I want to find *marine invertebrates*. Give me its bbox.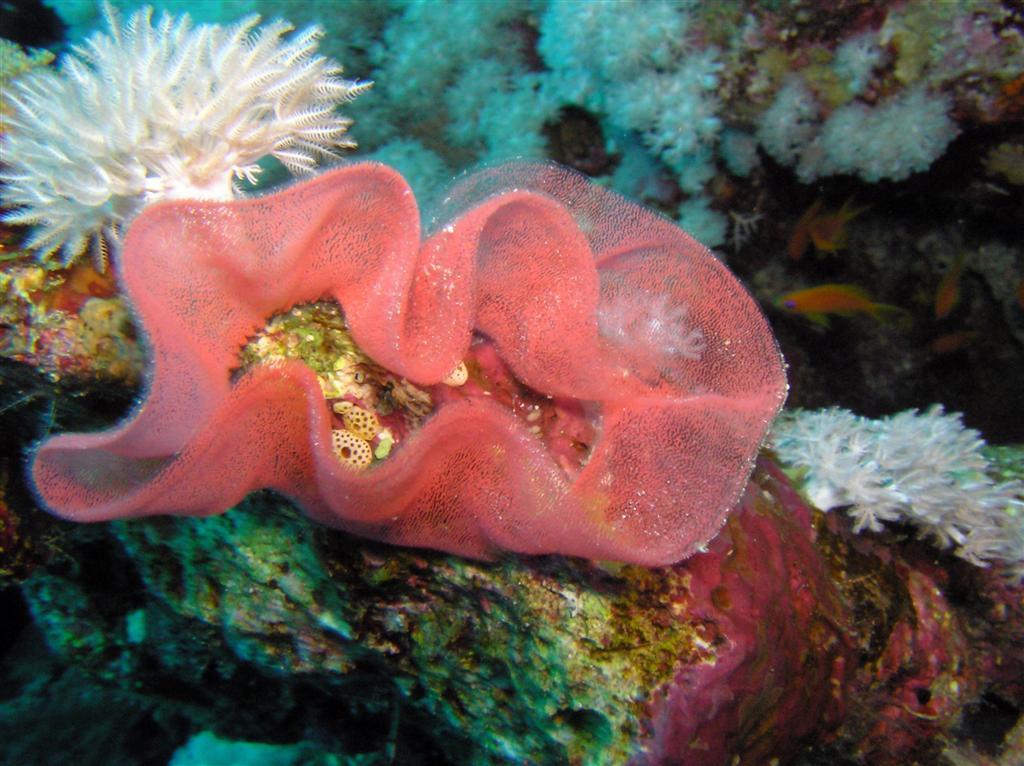
(368,1,595,227).
